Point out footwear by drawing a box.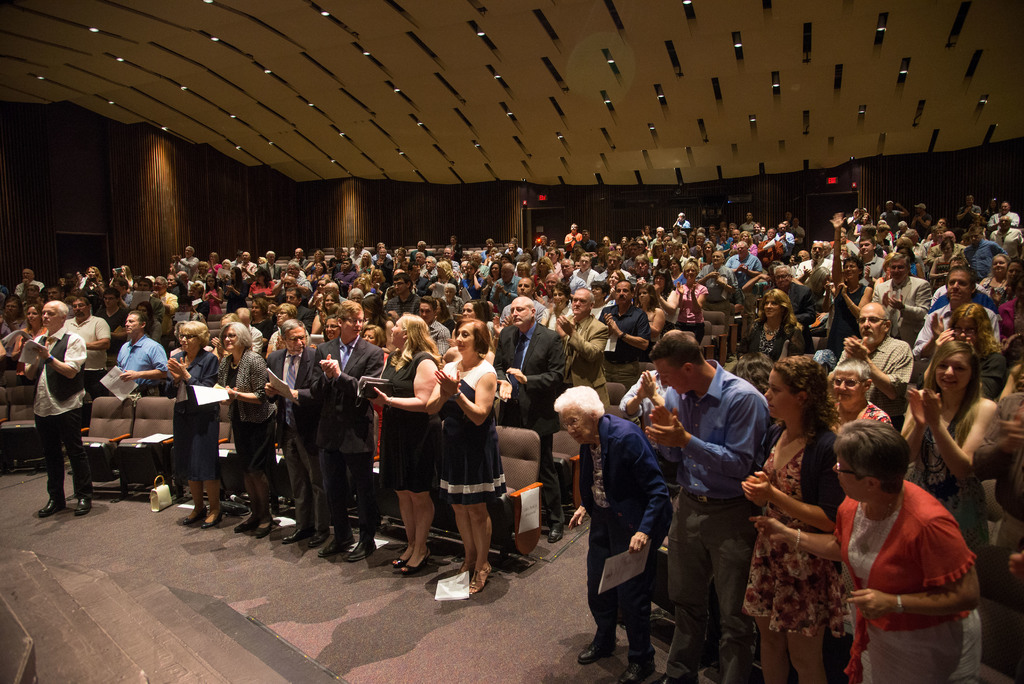
detection(580, 634, 611, 664).
